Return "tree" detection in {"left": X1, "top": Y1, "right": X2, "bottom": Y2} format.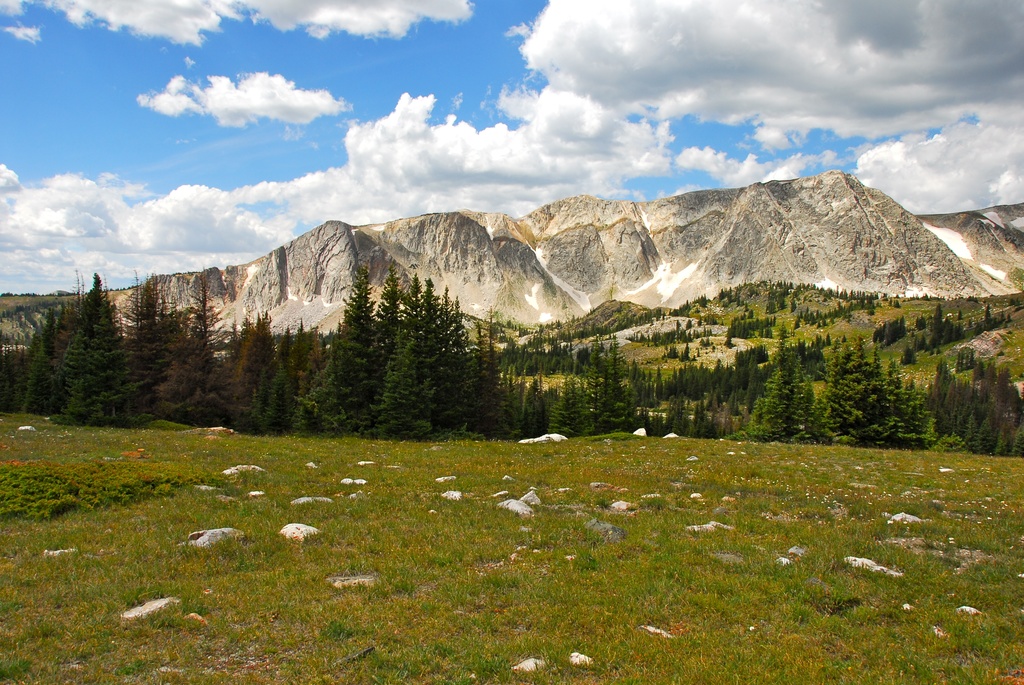
{"left": 735, "top": 330, "right": 840, "bottom": 441}.
